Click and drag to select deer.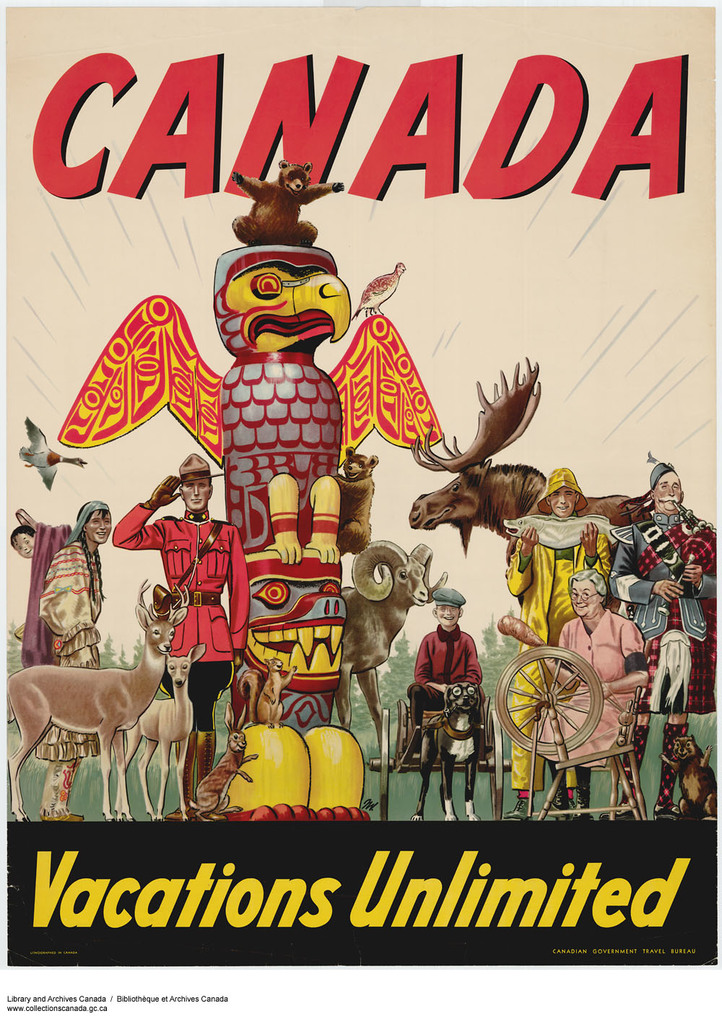
Selection: BBox(4, 576, 181, 817).
